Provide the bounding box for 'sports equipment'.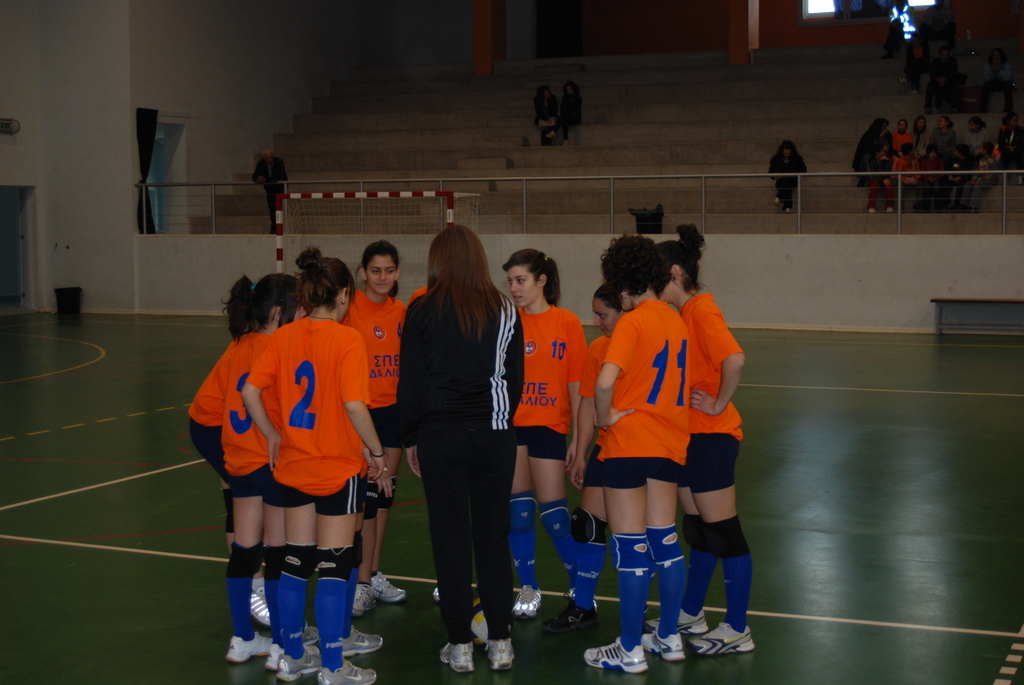
{"left": 703, "top": 516, "right": 750, "bottom": 564}.
